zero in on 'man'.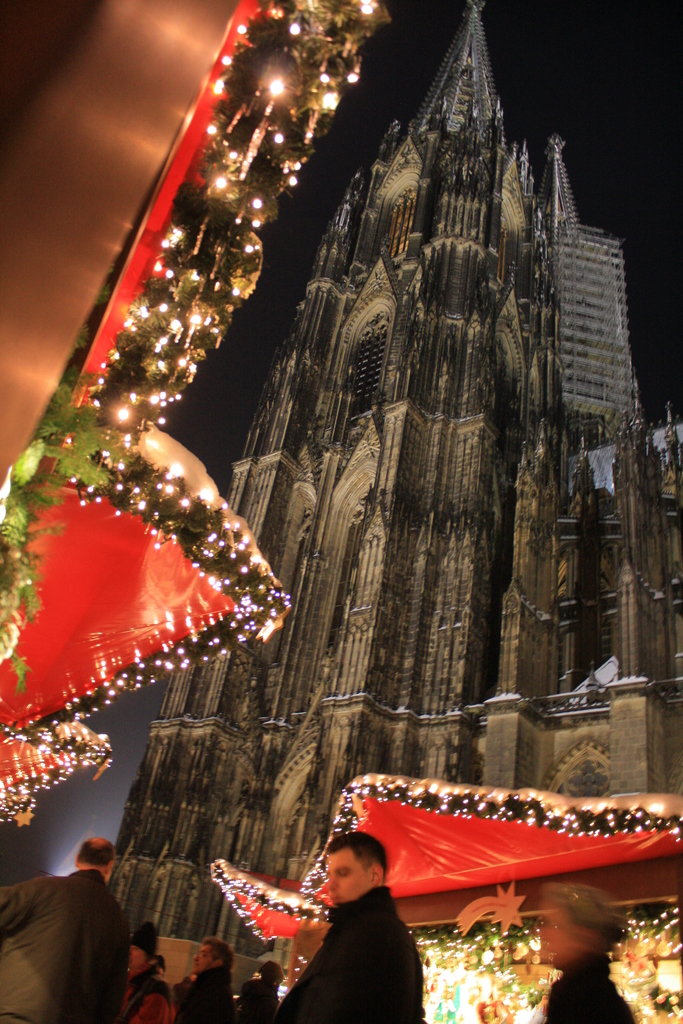
Zeroed in: 277:833:424:1023.
